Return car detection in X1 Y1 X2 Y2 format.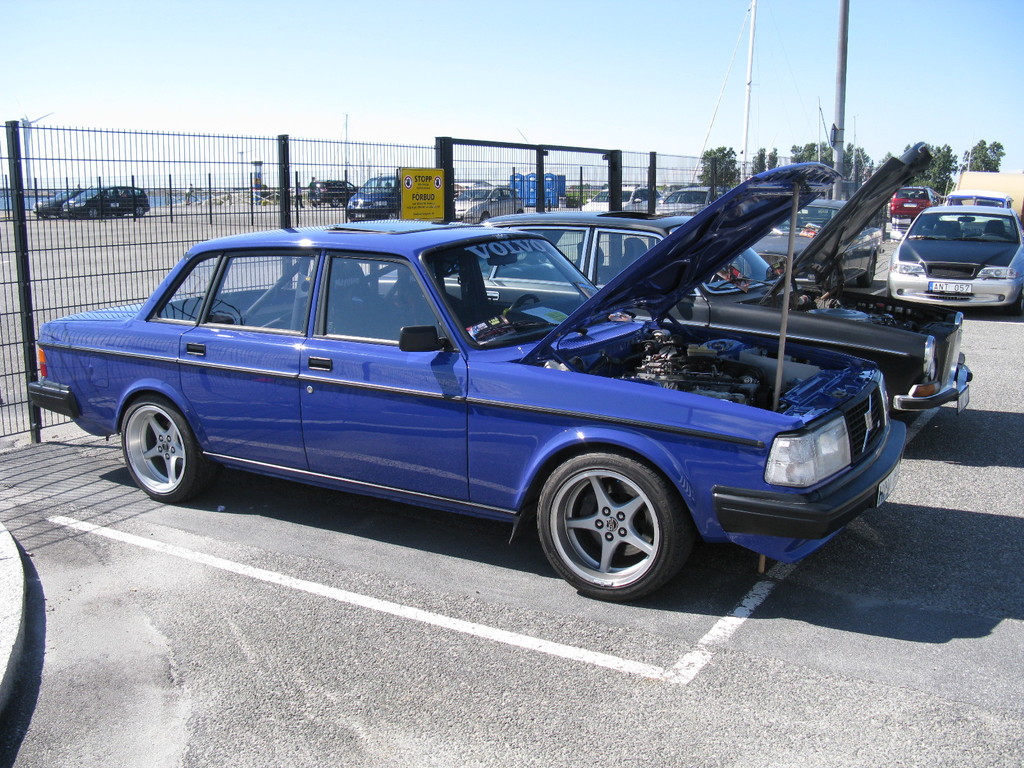
62 185 150 220.
